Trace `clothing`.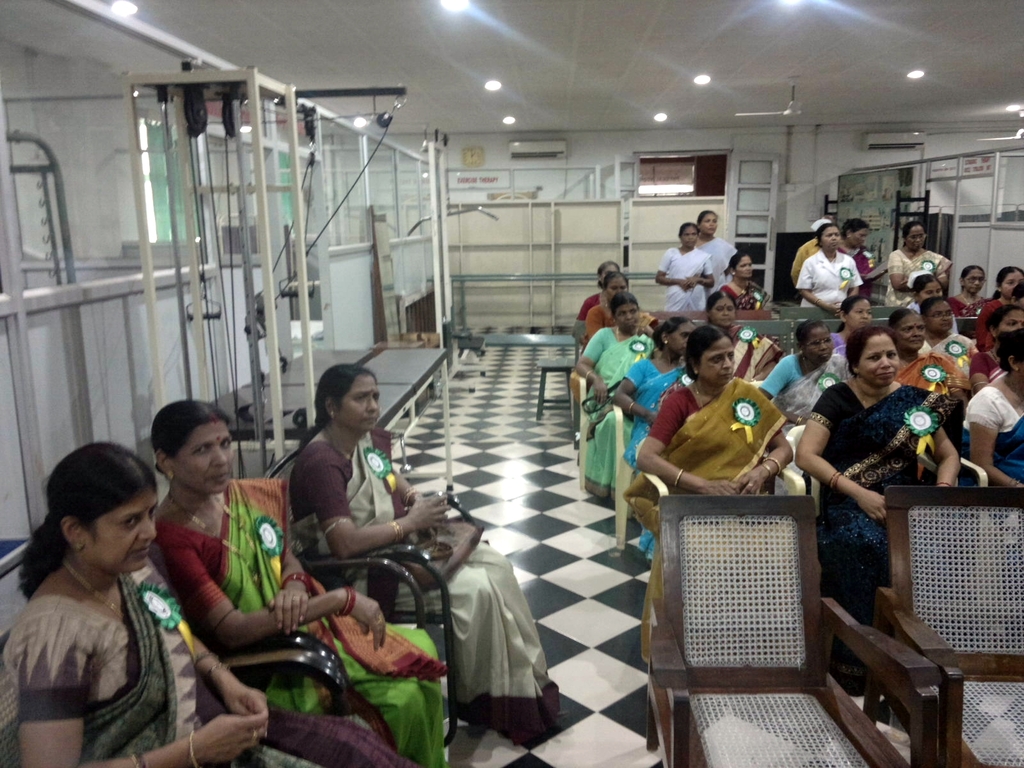
Traced to [x1=811, y1=380, x2=952, y2=588].
